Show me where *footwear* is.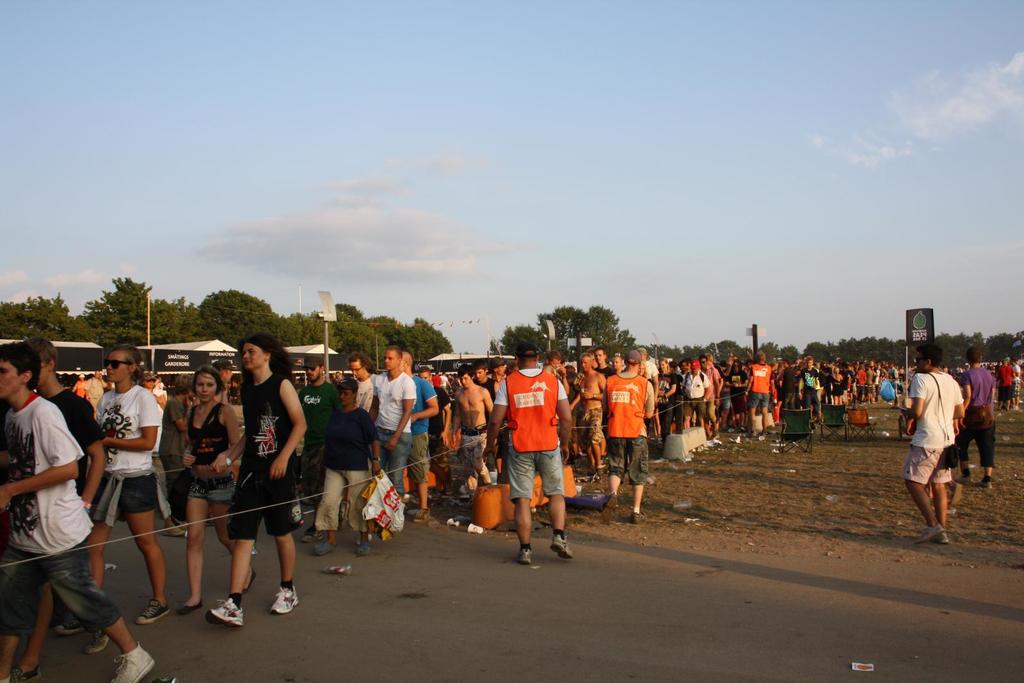
*footwear* is at 243,570,255,595.
